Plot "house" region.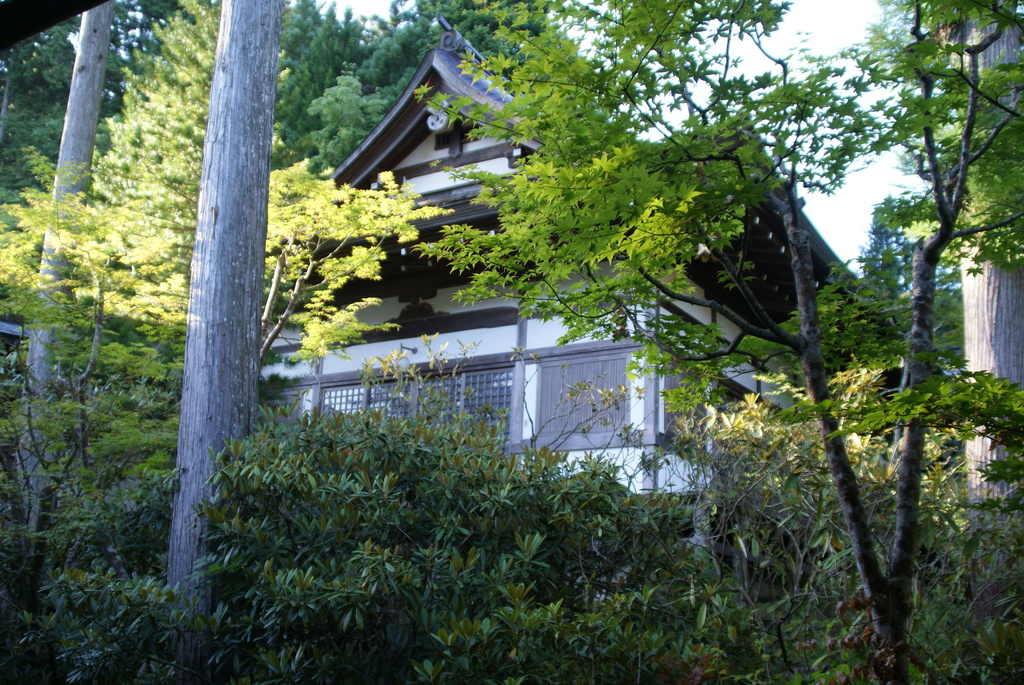
Plotted at pyautogui.locateOnScreen(258, 19, 865, 500).
